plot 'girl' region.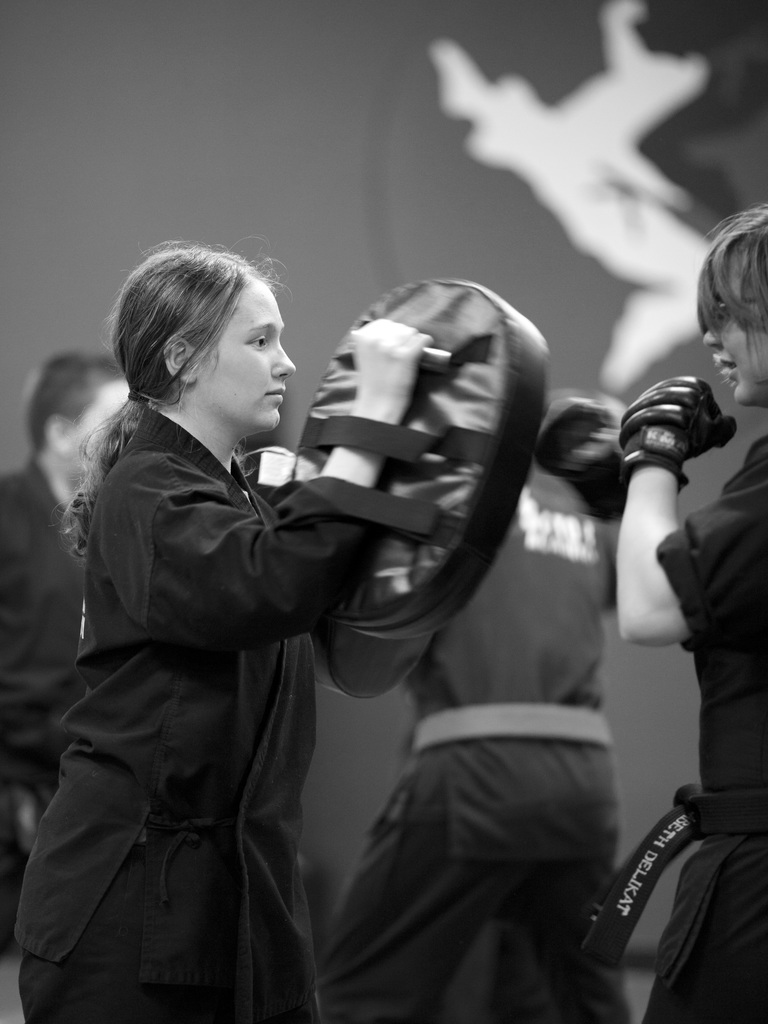
Plotted at detection(16, 239, 434, 1023).
